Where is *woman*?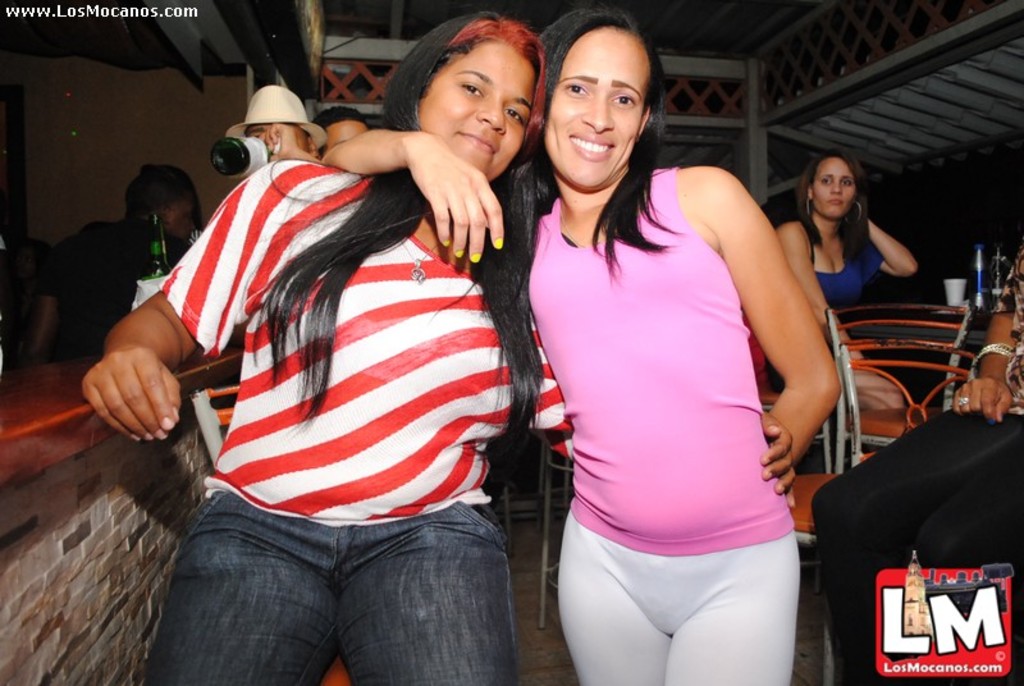
(781, 141, 931, 316).
